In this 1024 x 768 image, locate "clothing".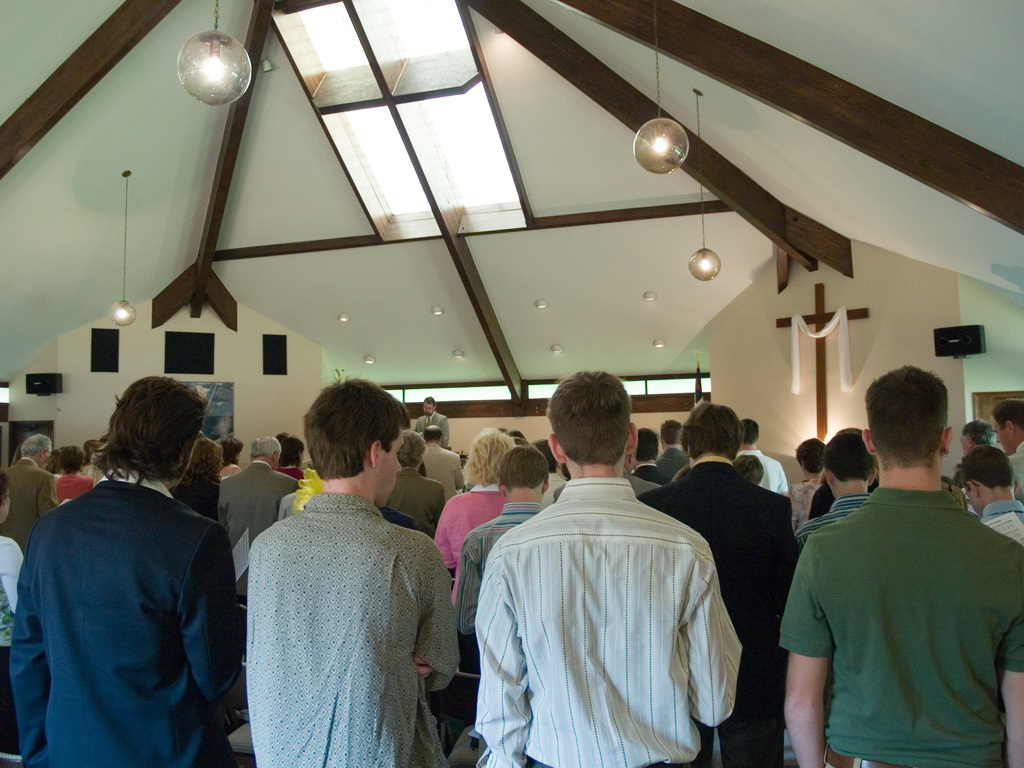
Bounding box: rect(275, 457, 310, 491).
